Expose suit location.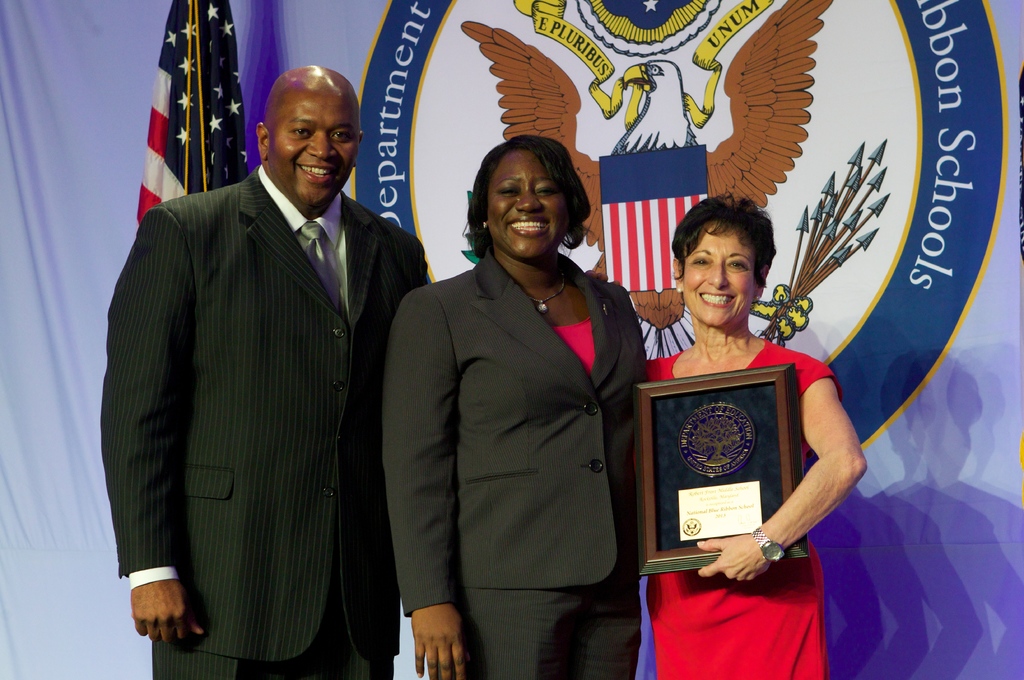
Exposed at (389,138,660,651).
